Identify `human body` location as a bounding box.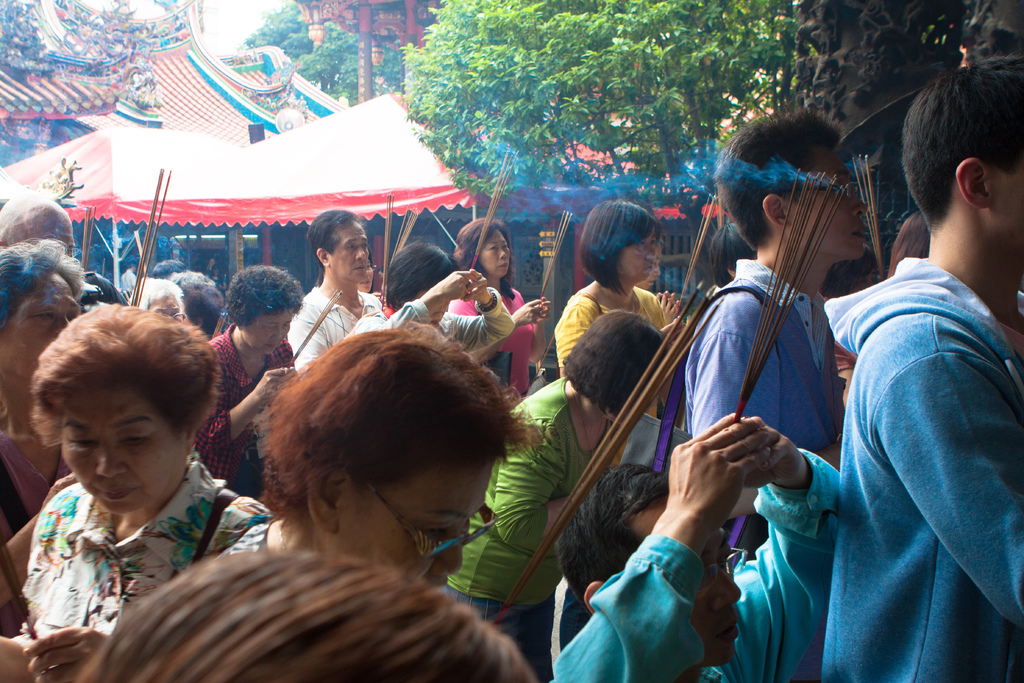
box(353, 268, 517, 353).
